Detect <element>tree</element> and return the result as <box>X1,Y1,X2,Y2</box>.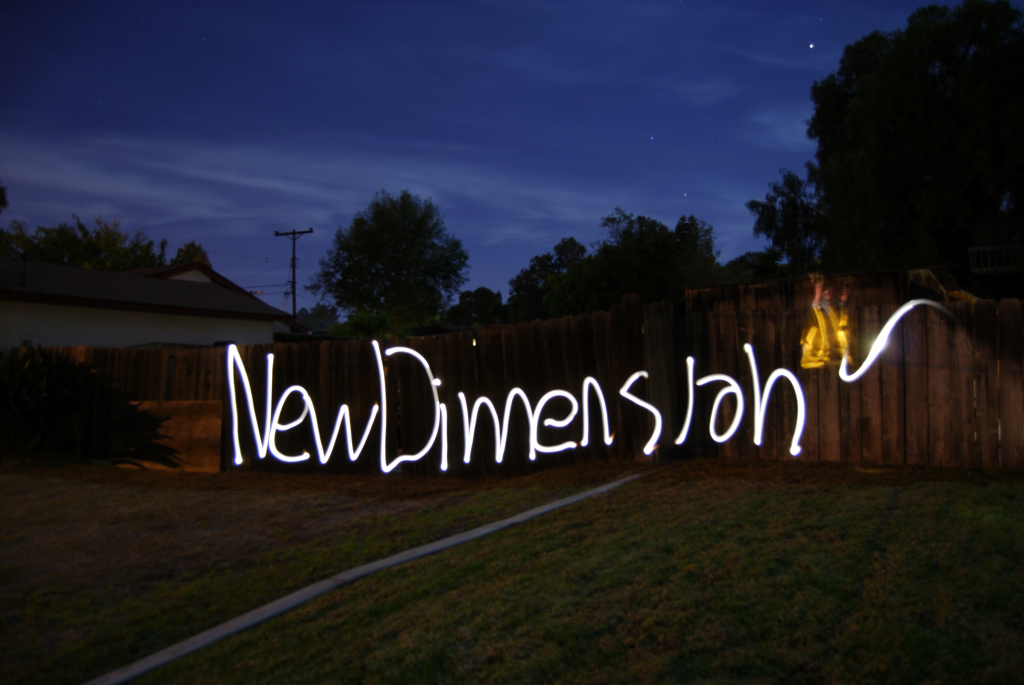
<box>293,305,346,334</box>.
